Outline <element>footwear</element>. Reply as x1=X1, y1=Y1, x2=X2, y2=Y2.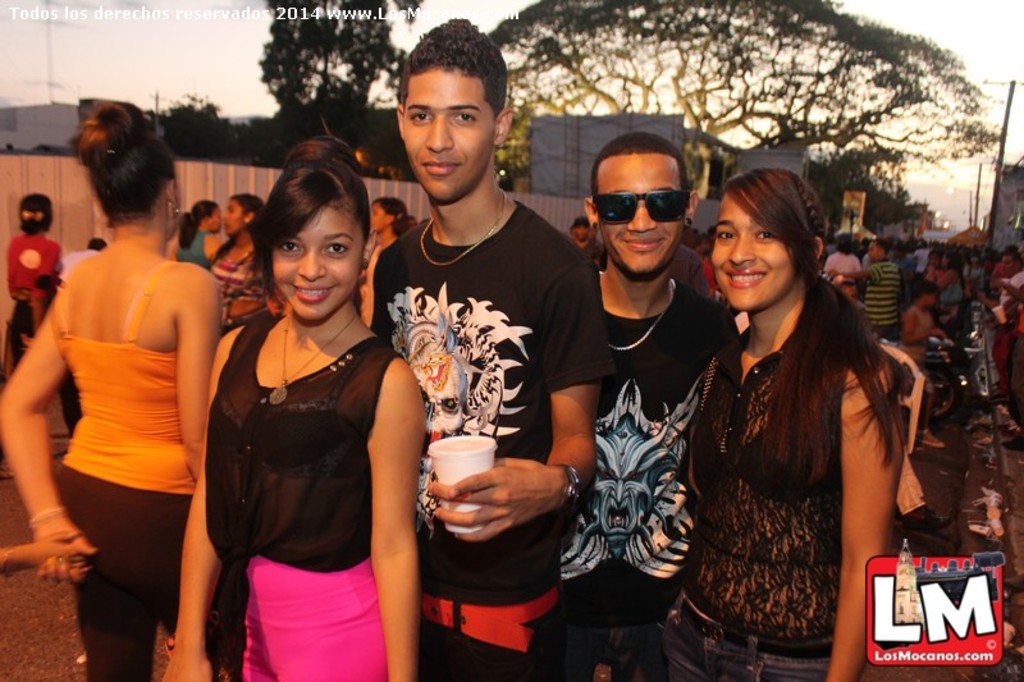
x1=918, y1=425, x2=950, y2=452.
